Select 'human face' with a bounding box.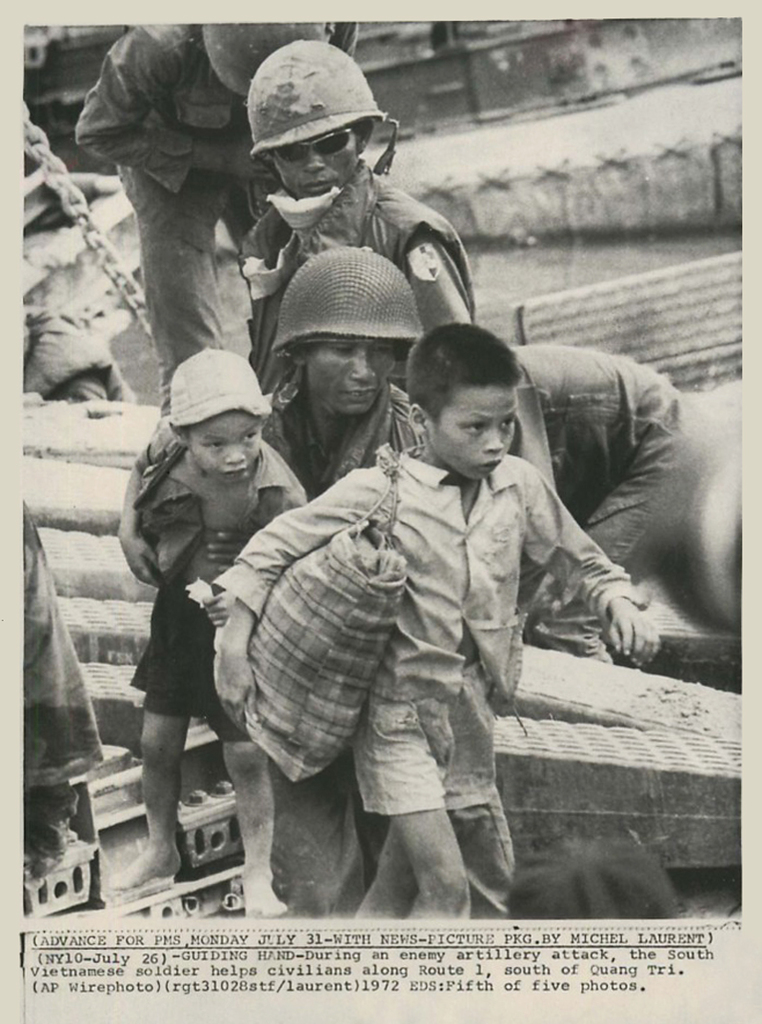
435:392:514:481.
